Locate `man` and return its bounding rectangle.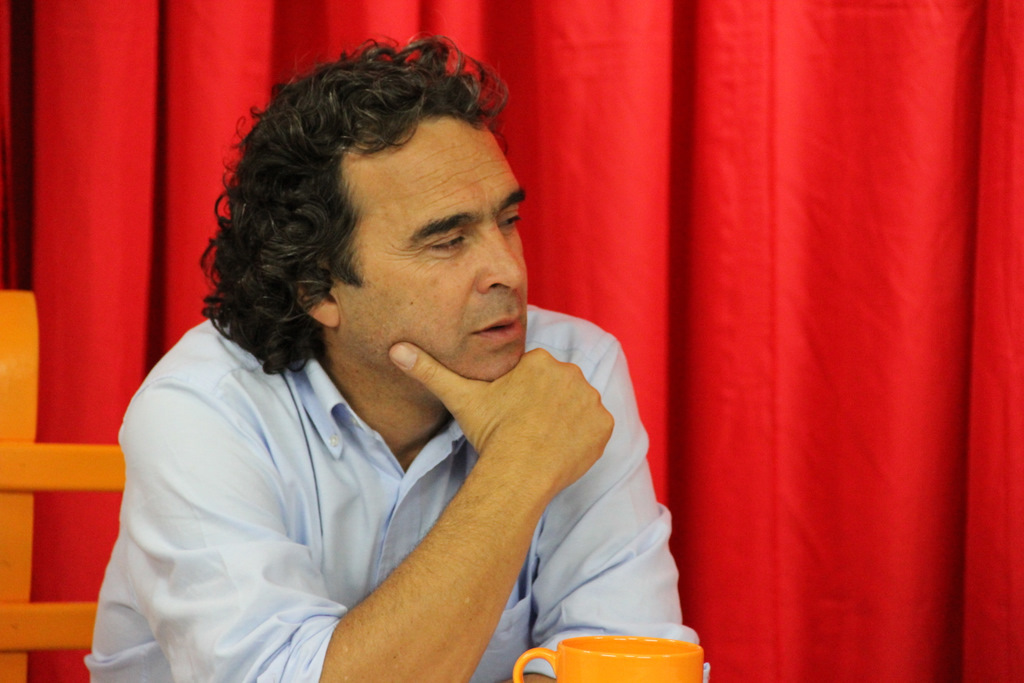
box=[101, 62, 709, 662].
